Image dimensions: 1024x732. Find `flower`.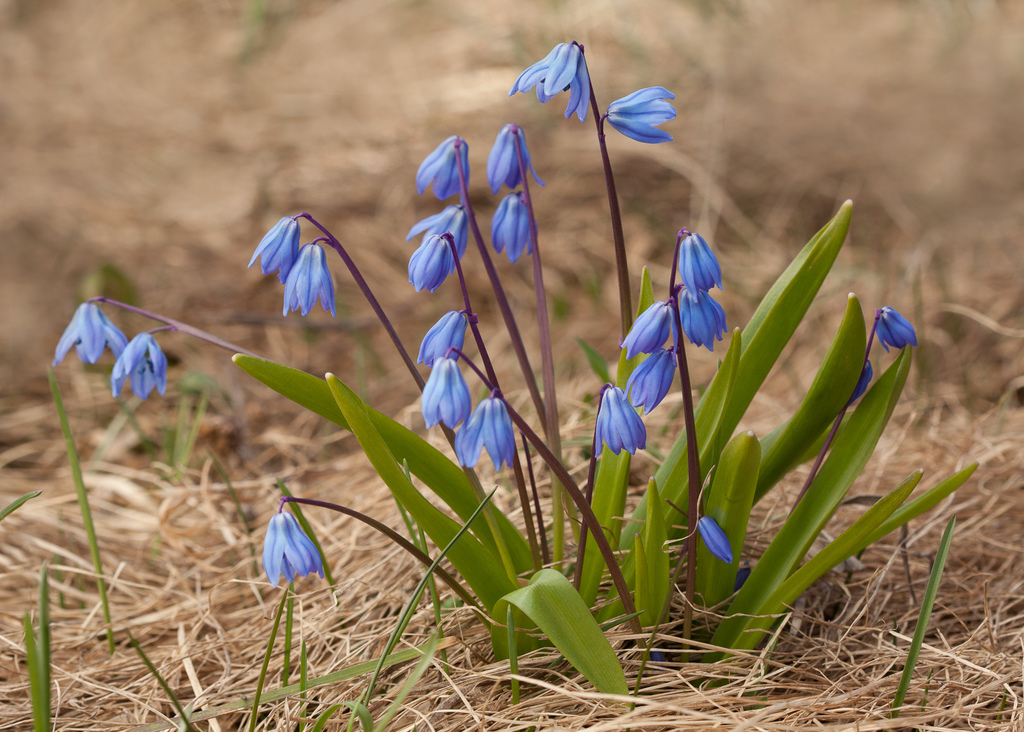
[604, 88, 676, 147].
